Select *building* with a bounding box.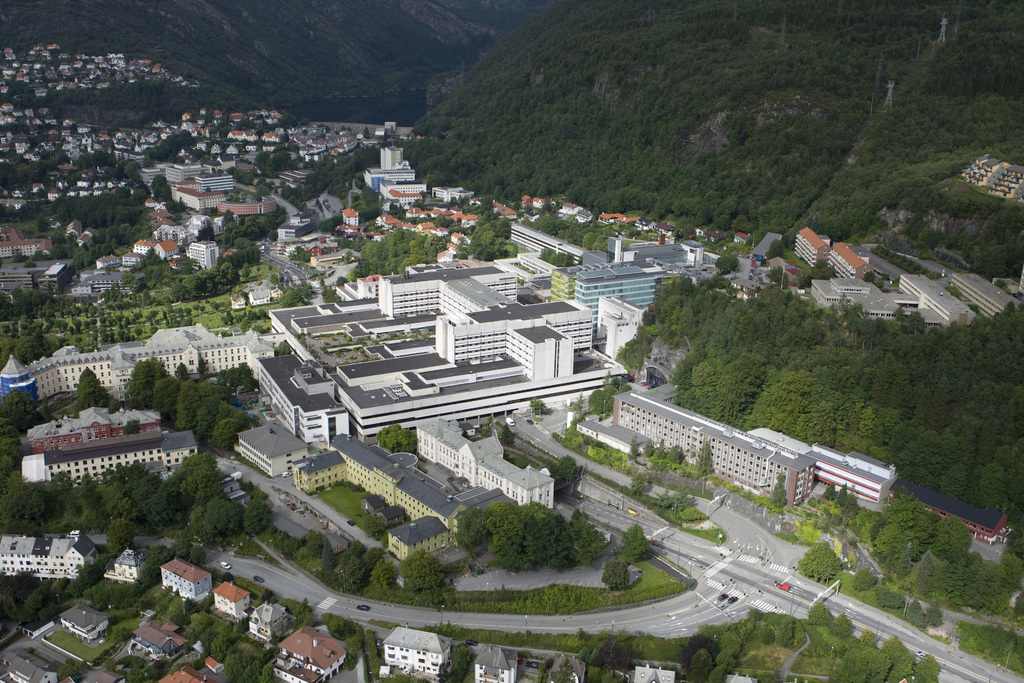
select_region(161, 555, 211, 603).
